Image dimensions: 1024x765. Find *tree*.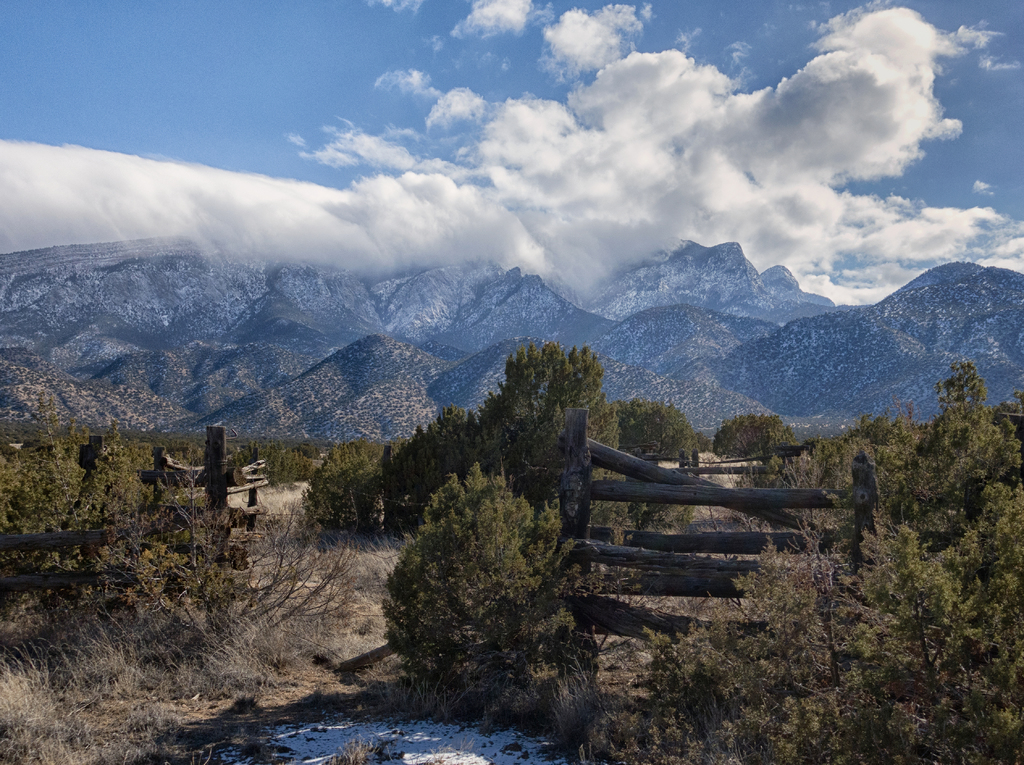
(388, 327, 650, 544).
